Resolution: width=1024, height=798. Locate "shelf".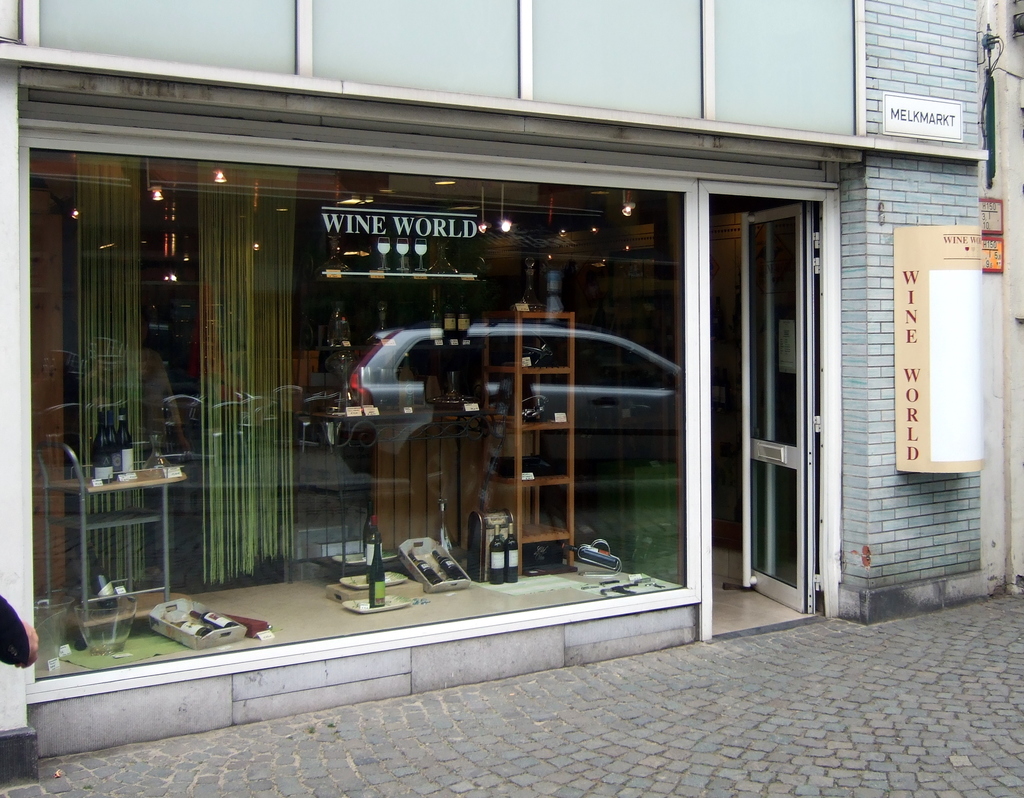
<bbox>515, 428, 570, 485</bbox>.
